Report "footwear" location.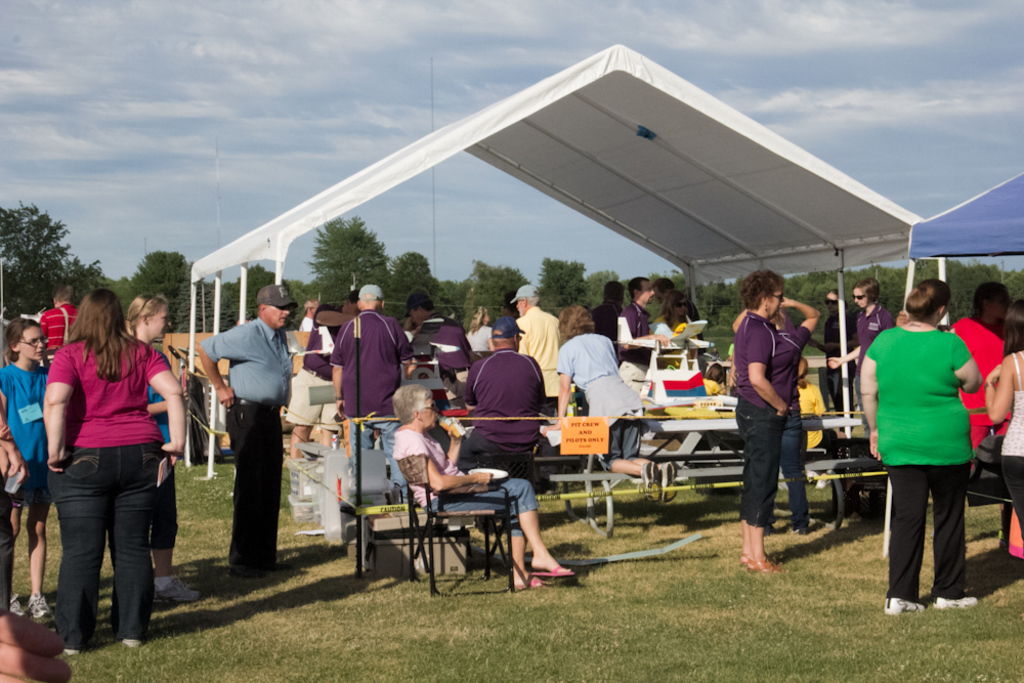
Report: left=32, top=593, right=55, bottom=627.
